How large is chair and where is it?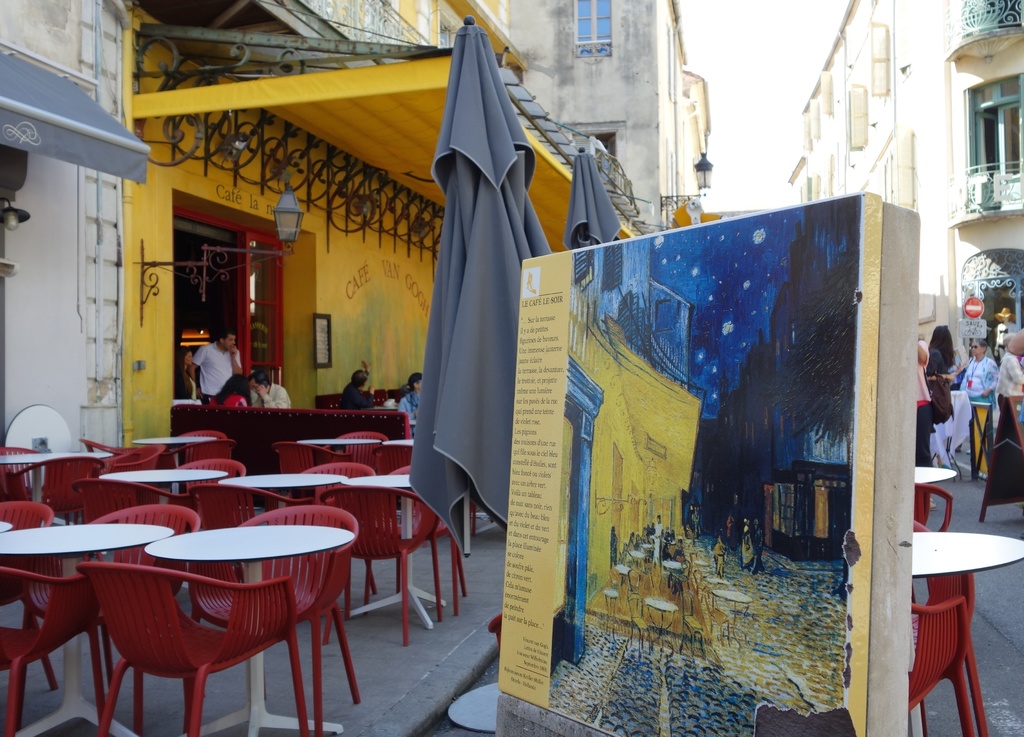
Bounding box: {"x1": 372, "y1": 441, "x2": 412, "y2": 478}.
